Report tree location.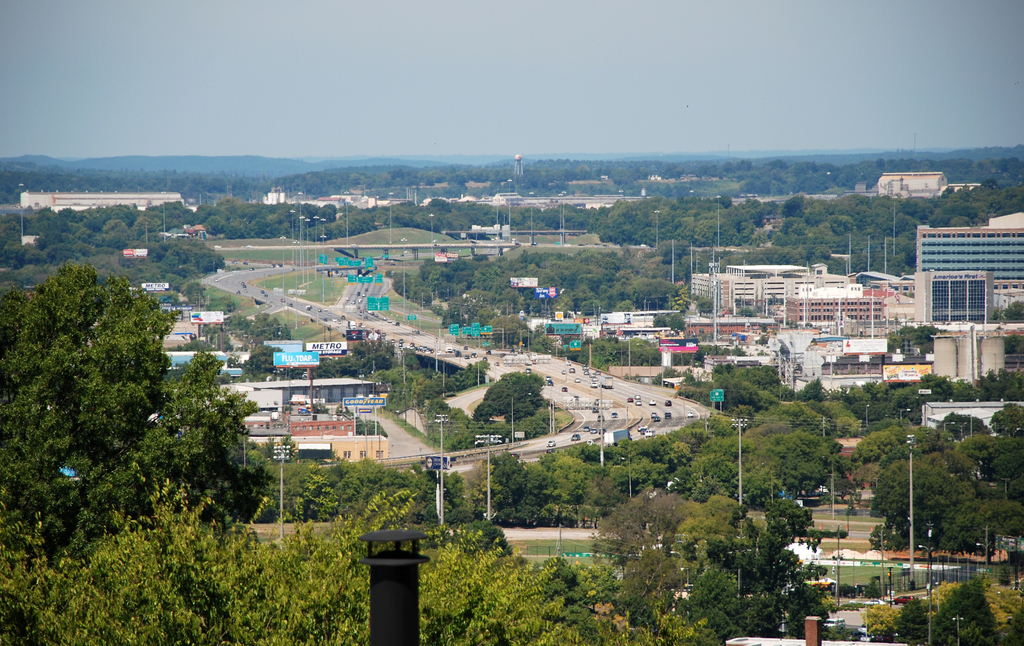
Report: bbox=[867, 583, 1023, 645].
